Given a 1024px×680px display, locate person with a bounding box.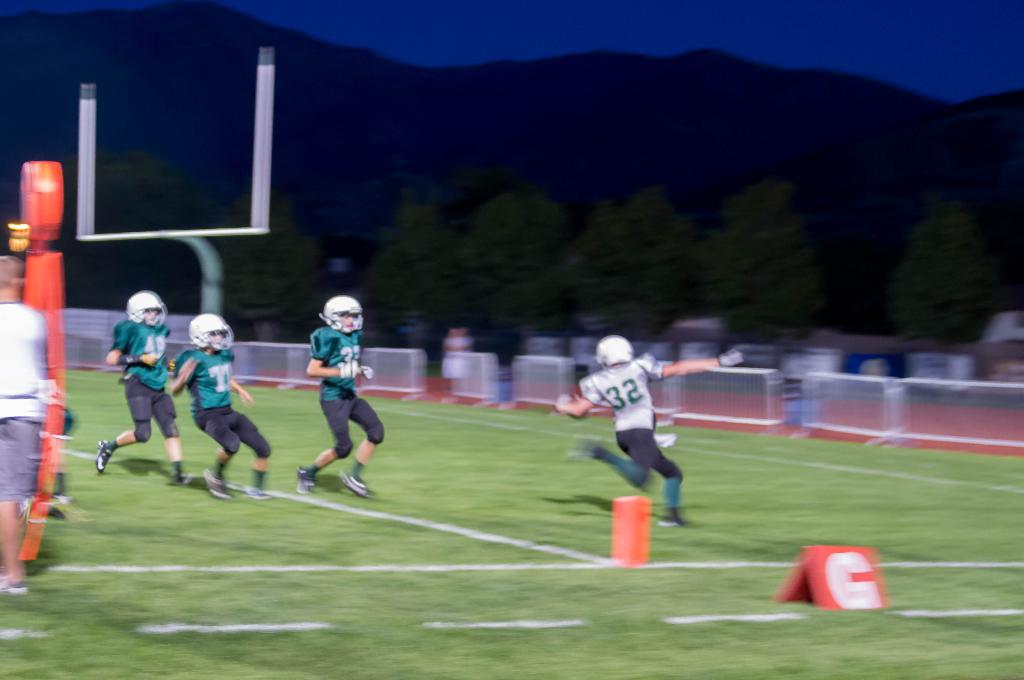
Located: select_region(551, 334, 745, 526).
